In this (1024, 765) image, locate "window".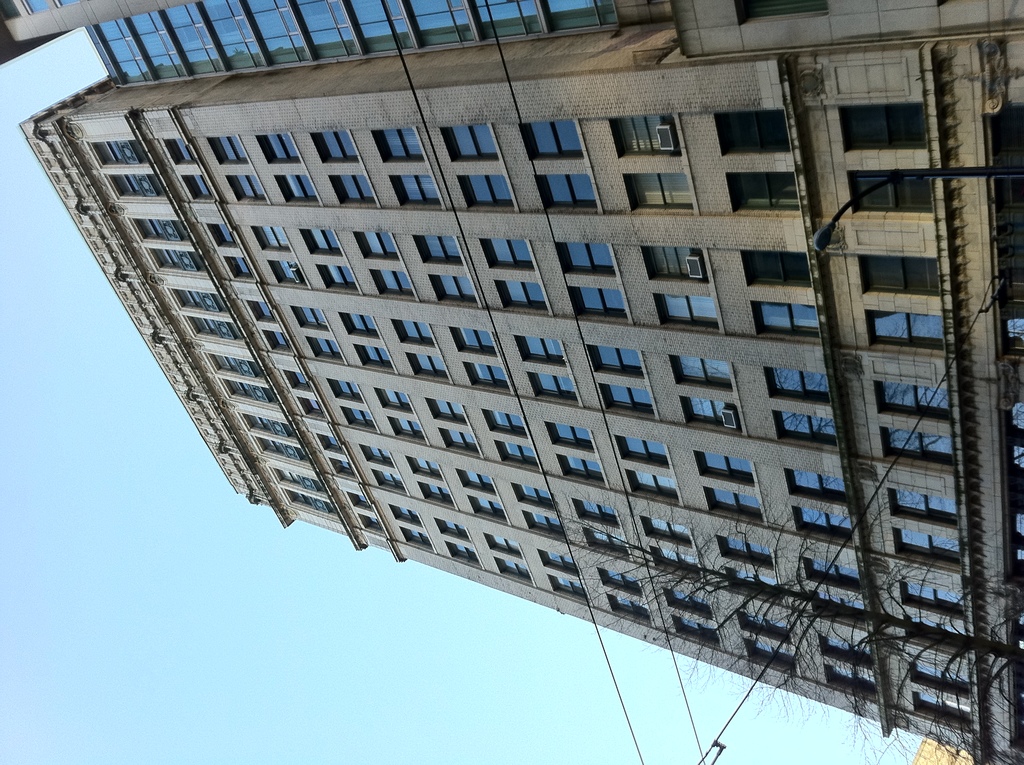
Bounding box: x1=390, y1=176, x2=443, y2=207.
